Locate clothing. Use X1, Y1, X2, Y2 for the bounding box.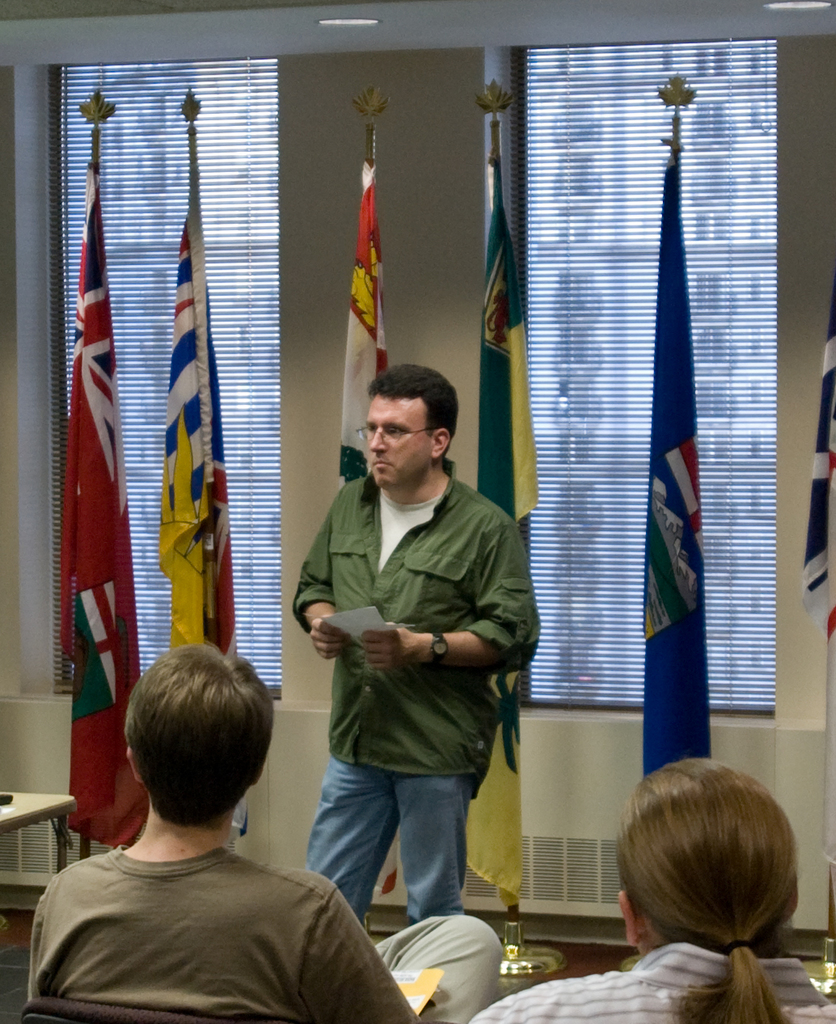
459, 934, 835, 1023.
